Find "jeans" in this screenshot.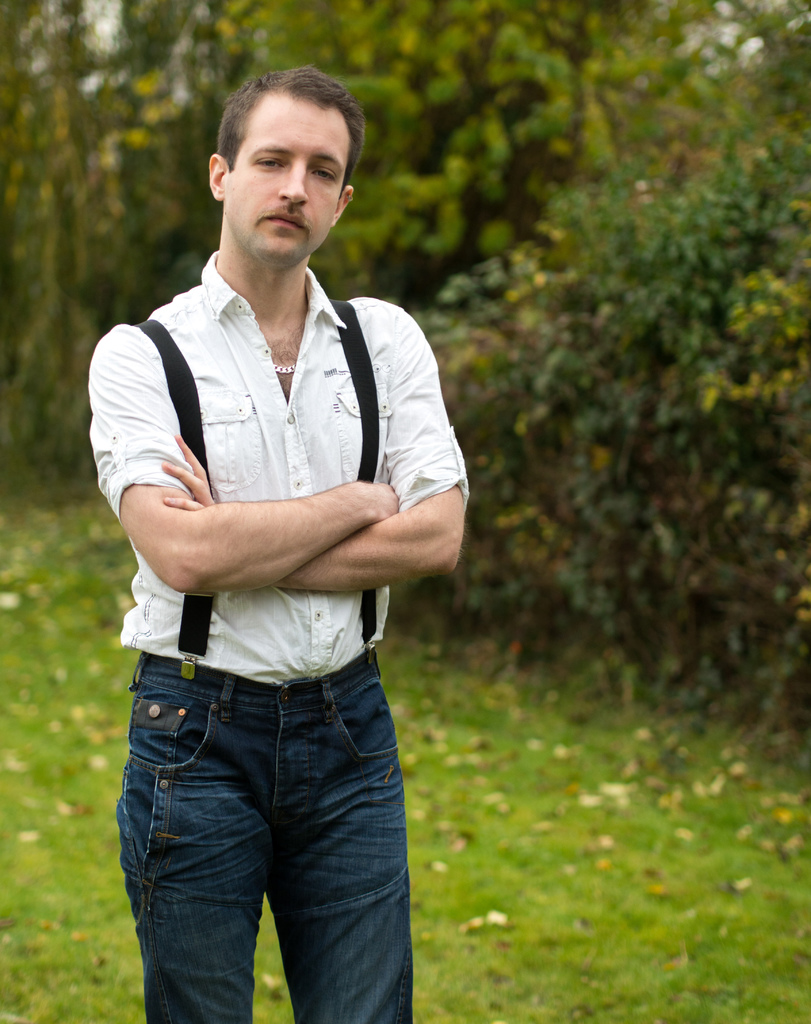
The bounding box for "jeans" is bbox=[117, 652, 412, 1023].
